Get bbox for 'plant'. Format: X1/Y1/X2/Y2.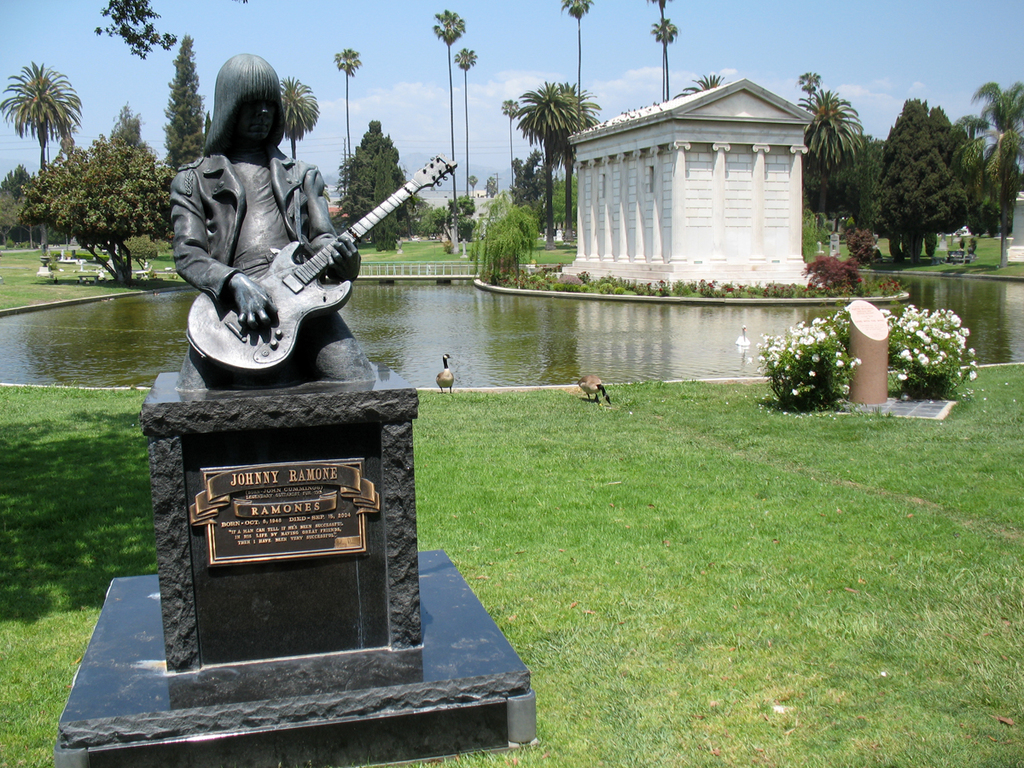
848/226/879/266.
